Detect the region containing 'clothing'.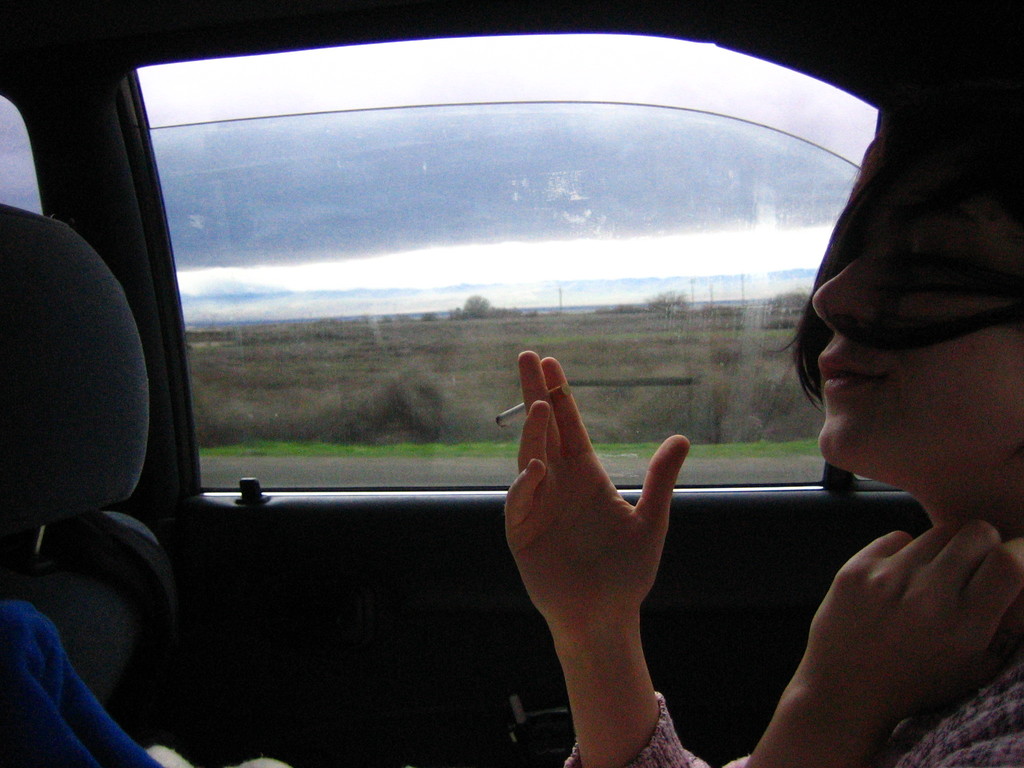
553 507 1023 767.
